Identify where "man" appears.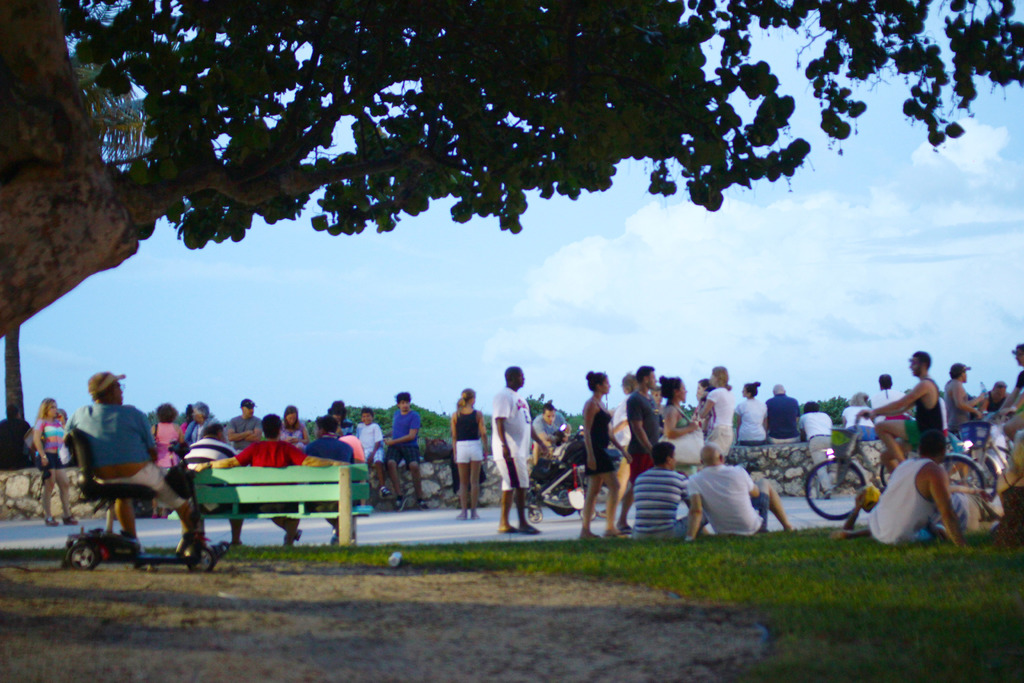
Appears at (left=977, top=381, right=1009, bottom=414).
